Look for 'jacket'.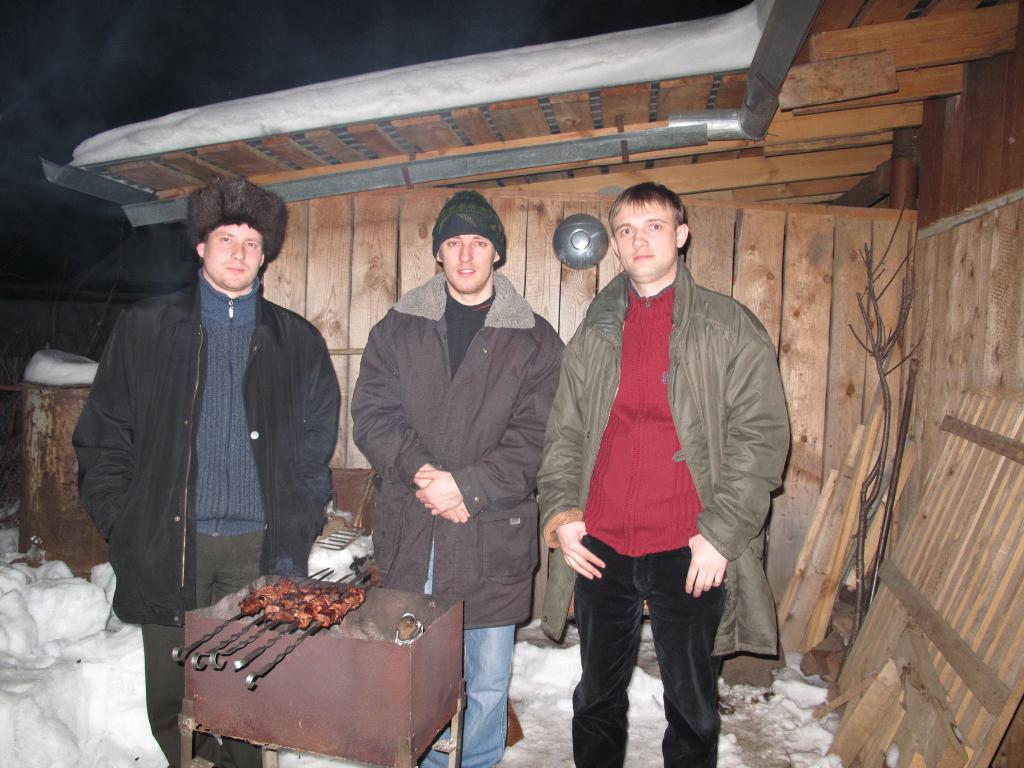
Found: [349, 267, 573, 630].
